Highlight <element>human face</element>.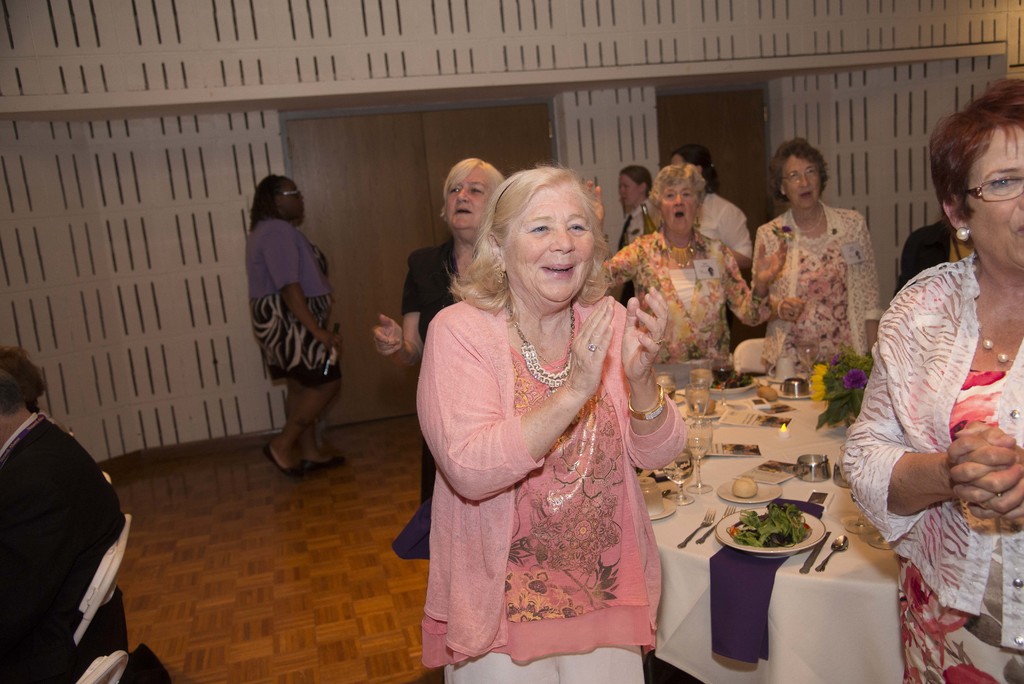
Highlighted region: l=447, t=165, r=495, b=230.
